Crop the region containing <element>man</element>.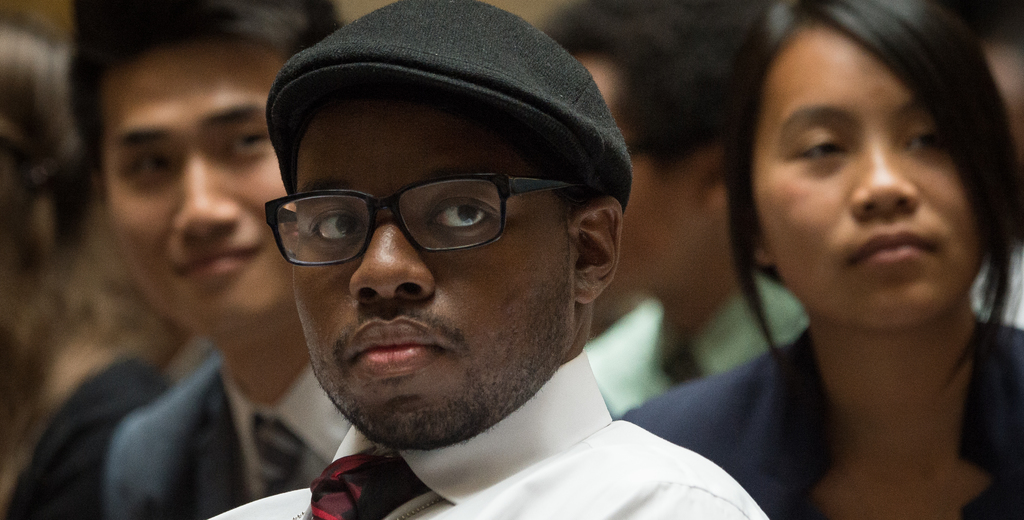
Crop region: [left=73, top=2, right=359, bottom=519].
